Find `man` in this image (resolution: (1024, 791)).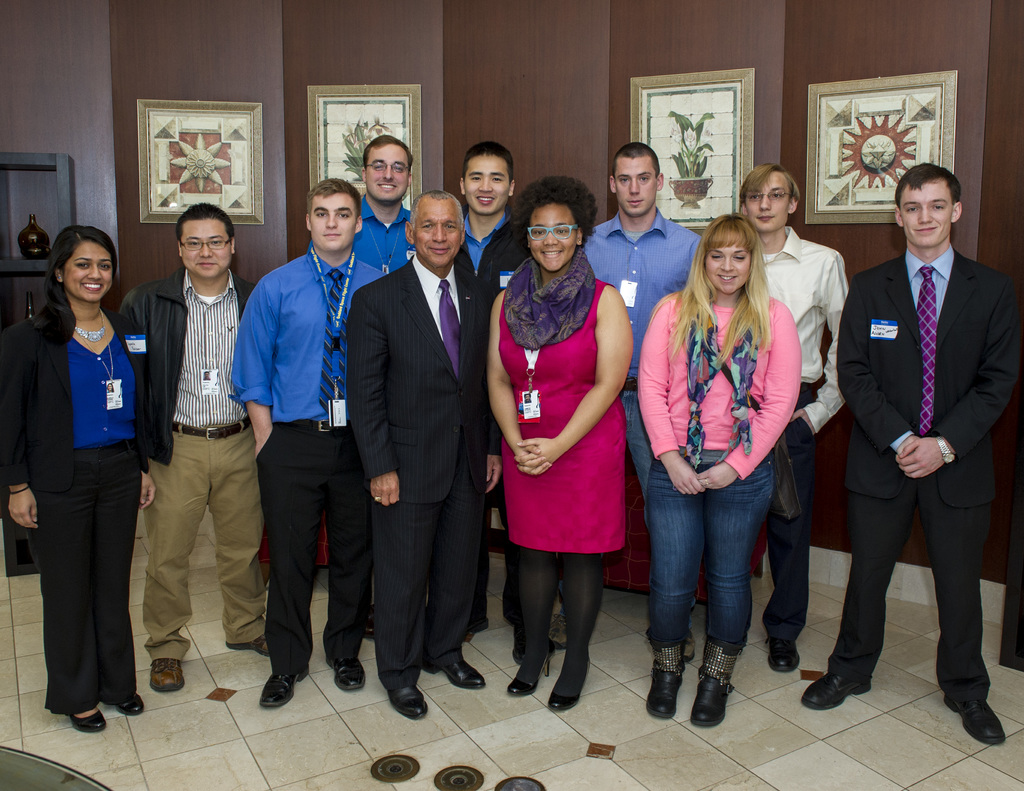
detection(799, 161, 1022, 745).
